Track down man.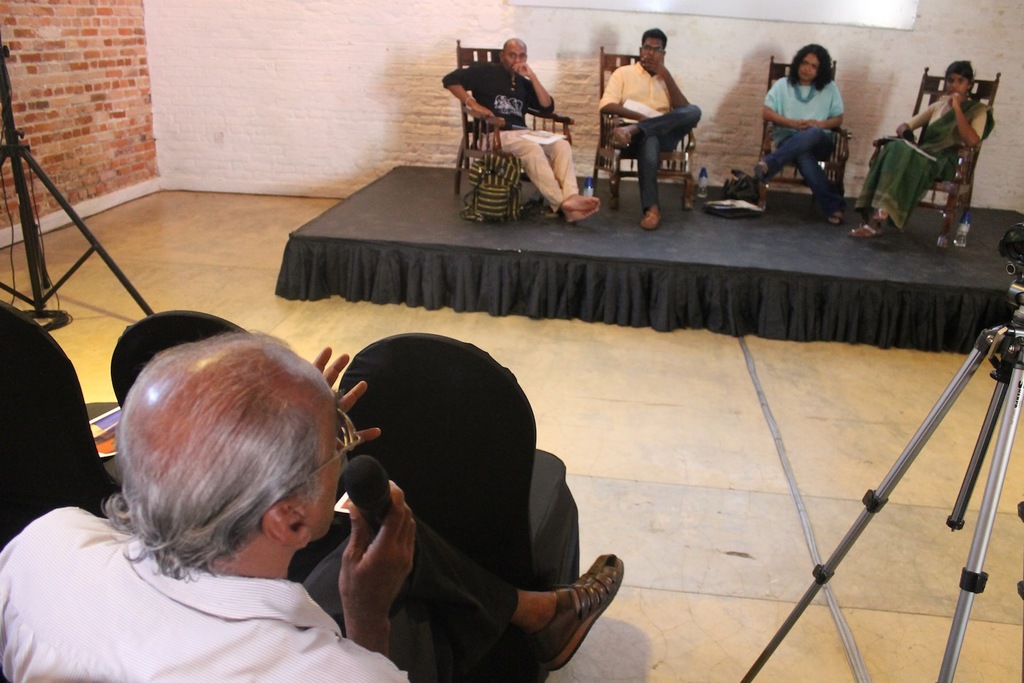
Tracked to {"left": 440, "top": 34, "right": 601, "bottom": 226}.
